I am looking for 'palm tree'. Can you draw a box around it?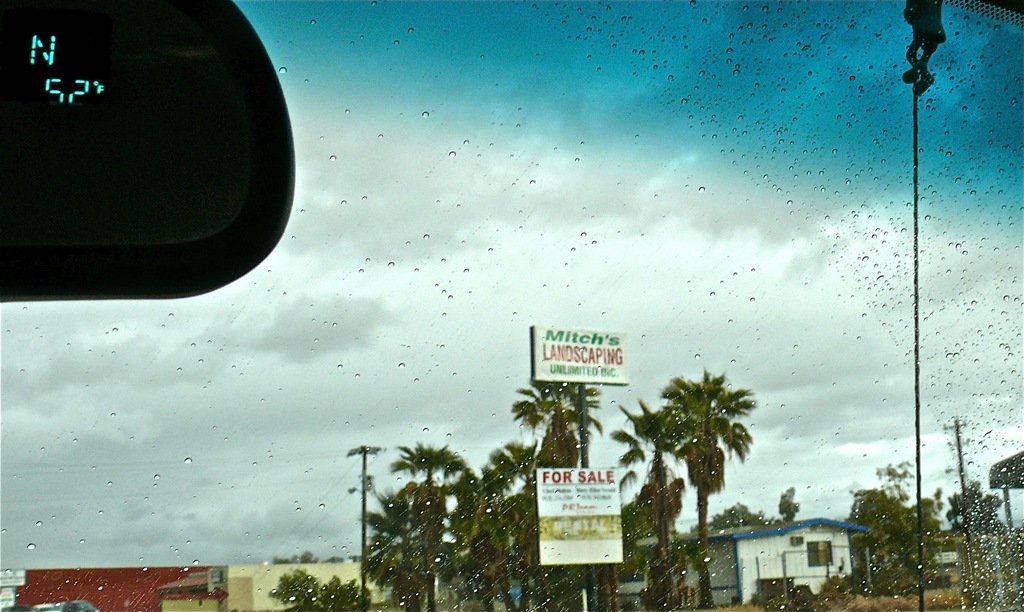
Sure, the bounding box is <box>371,494,464,611</box>.
